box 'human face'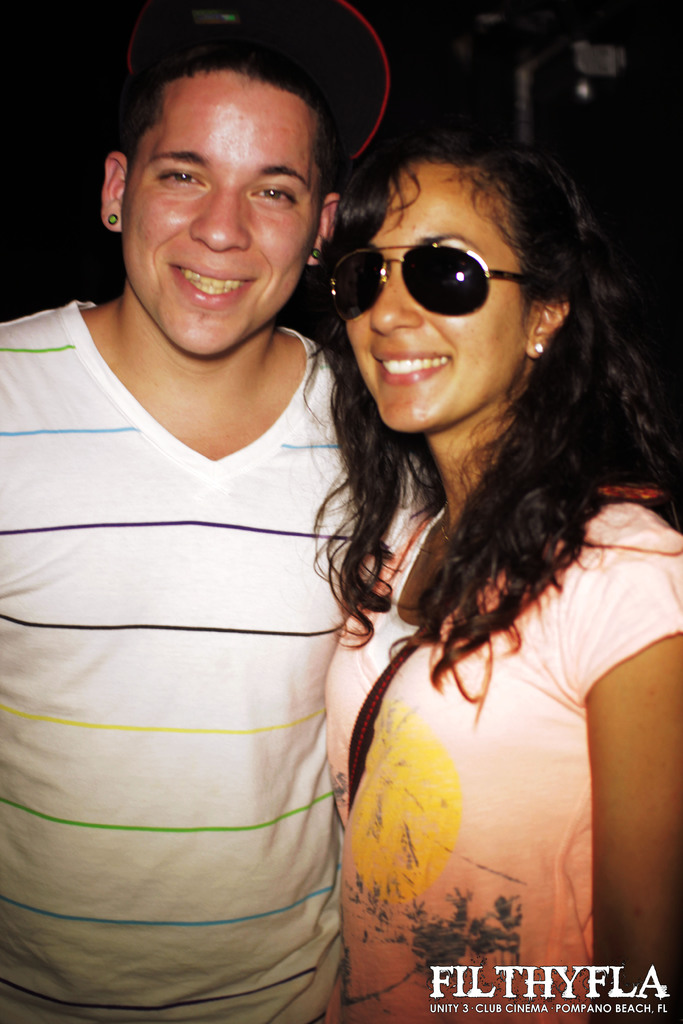
box=[343, 168, 539, 438]
